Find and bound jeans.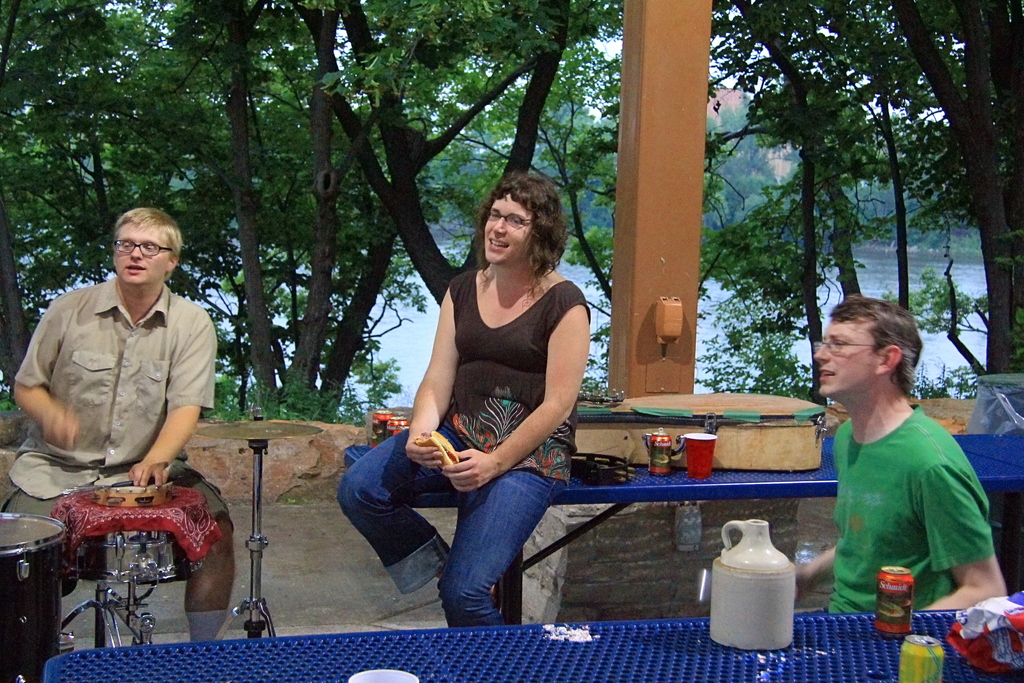
Bound: pyautogui.locateOnScreen(325, 427, 568, 630).
